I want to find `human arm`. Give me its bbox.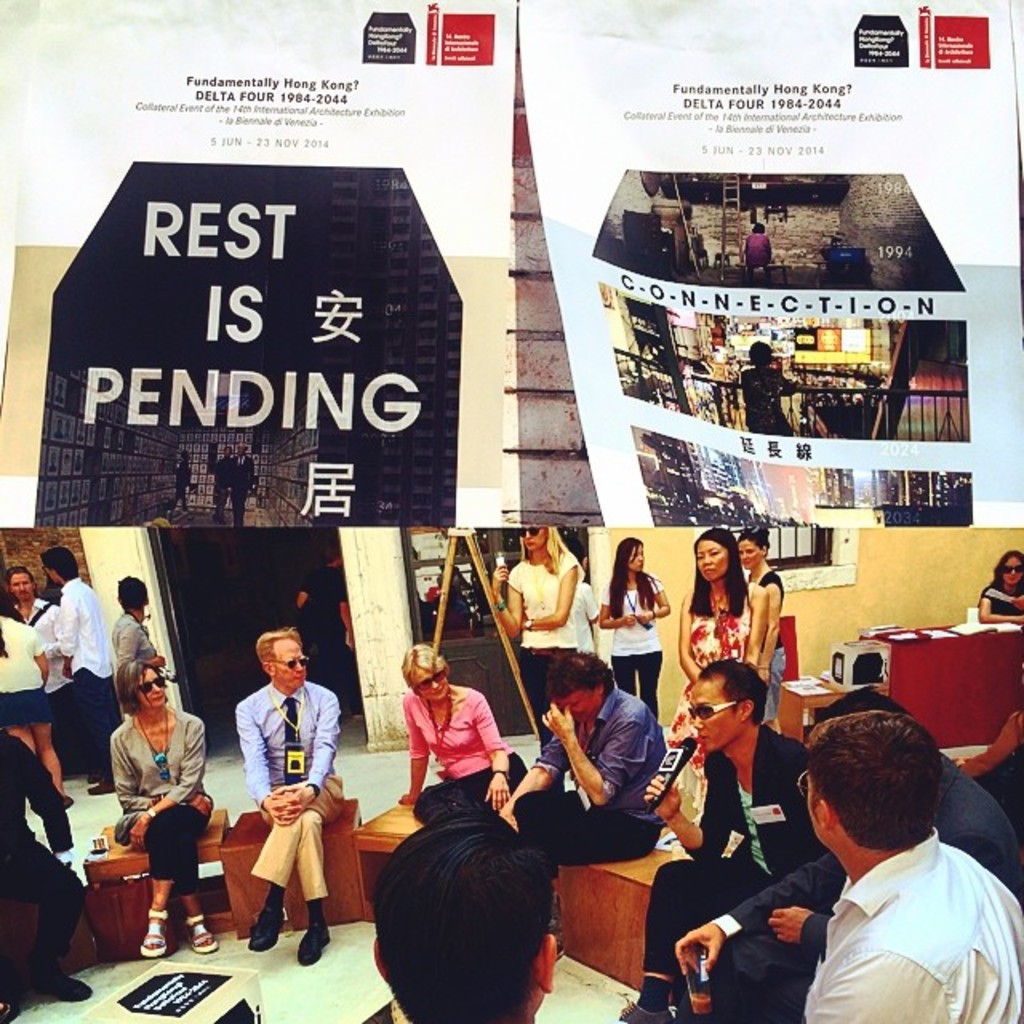
crop(520, 557, 581, 635).
